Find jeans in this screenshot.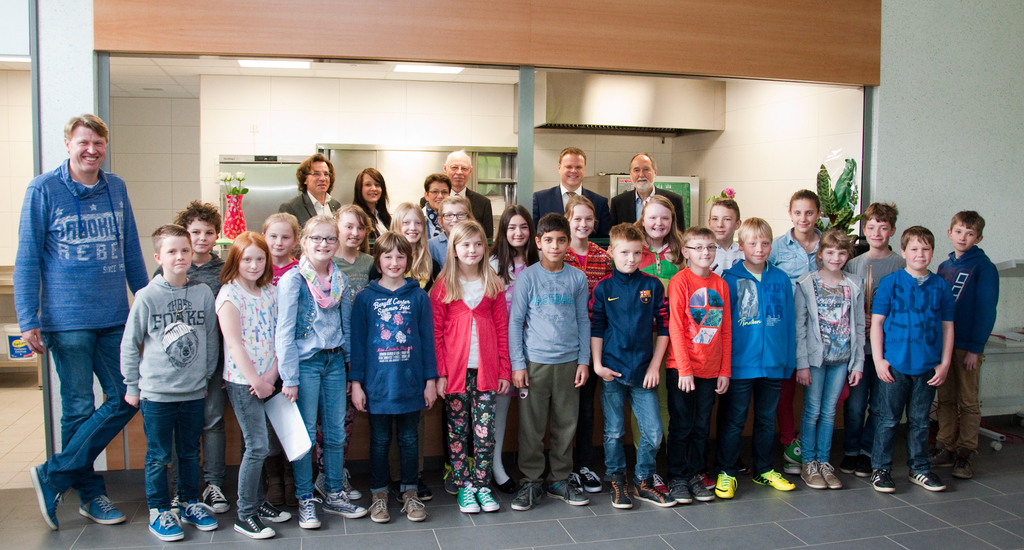
The bounding box for jeans is select_region(296, 350, 356, 499).
